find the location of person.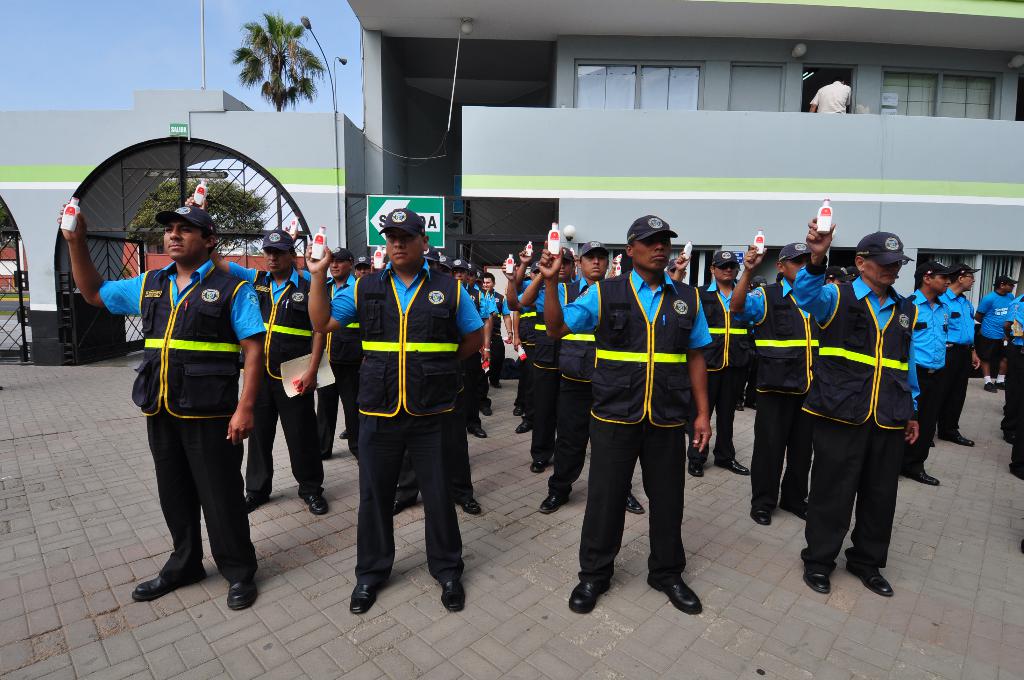
Location: rect(688, 245, 757, 489).
